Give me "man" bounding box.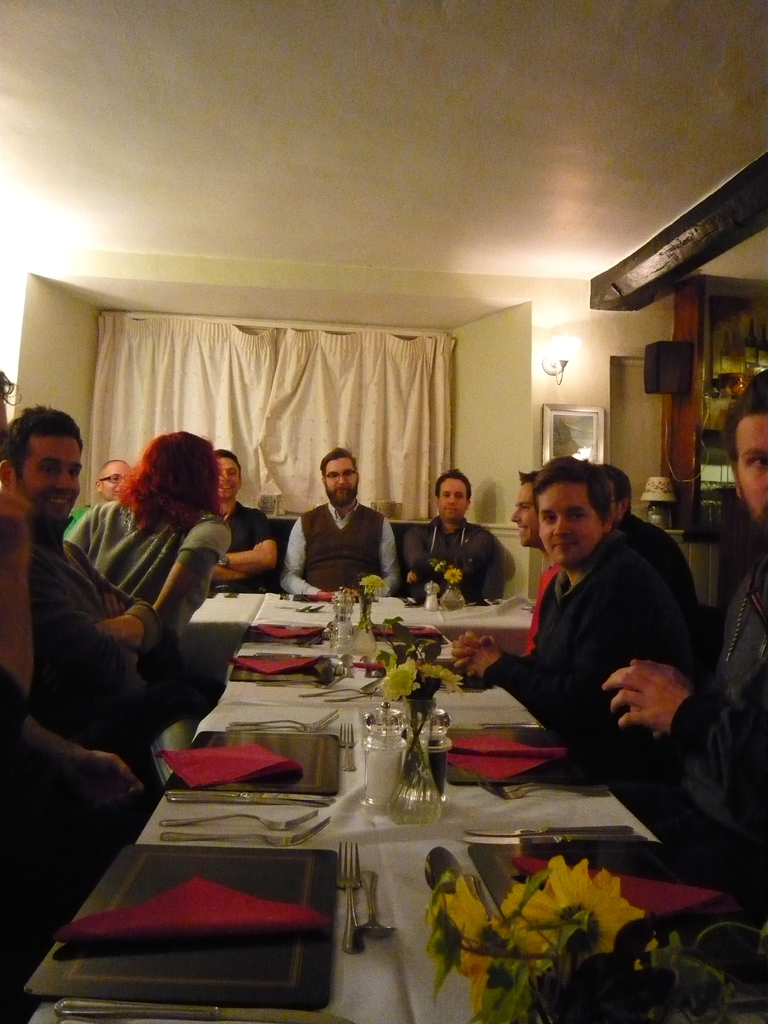
[left=210, top=442, right=282, bottom=588].
